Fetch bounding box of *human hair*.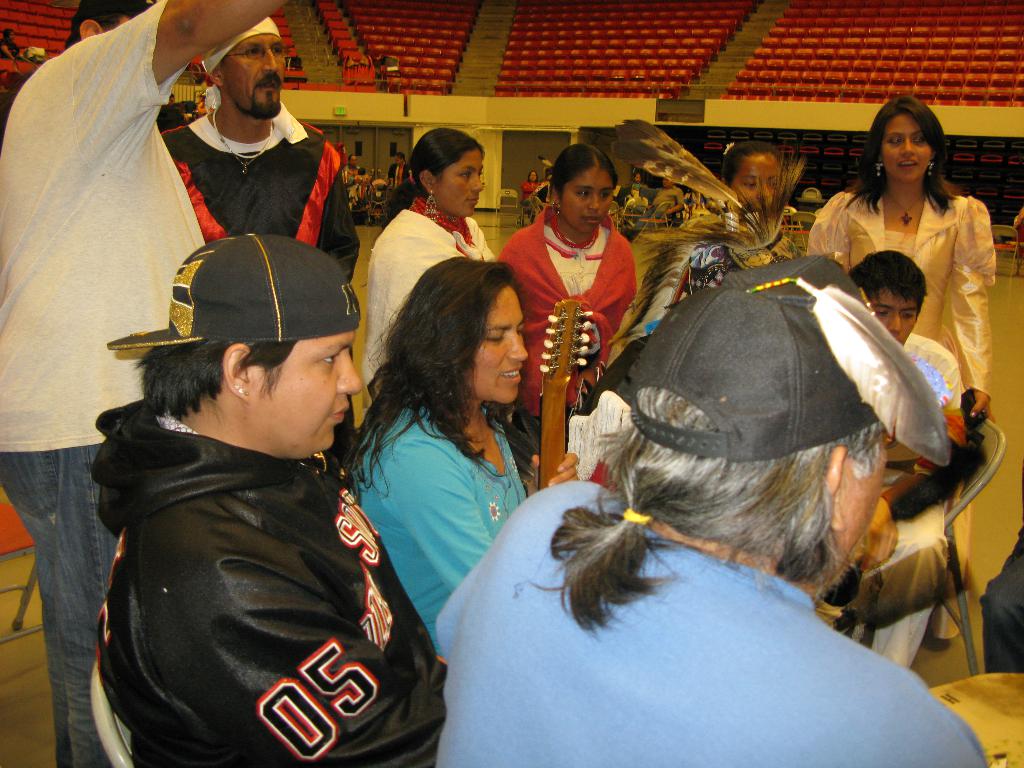
Bbox: Rect(396, 152, 406, 161).
